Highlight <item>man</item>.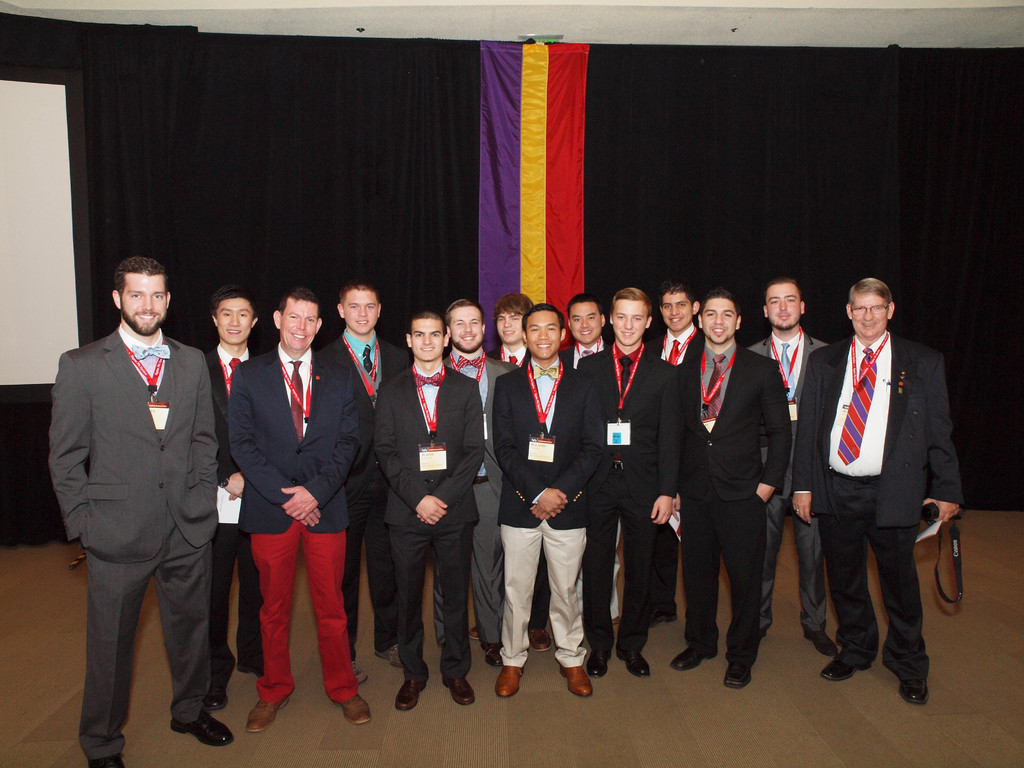
Highlighted region: <region>431, 298, 524, 670</region>.
